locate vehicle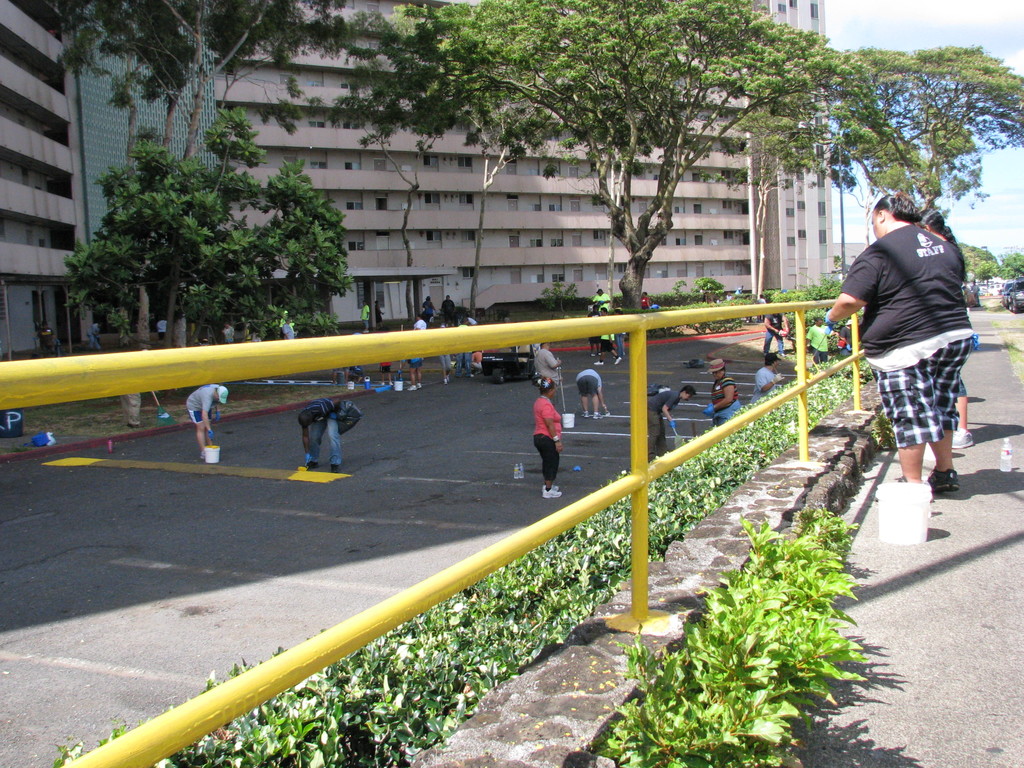
rect(1002, 278, 1023, 315)
